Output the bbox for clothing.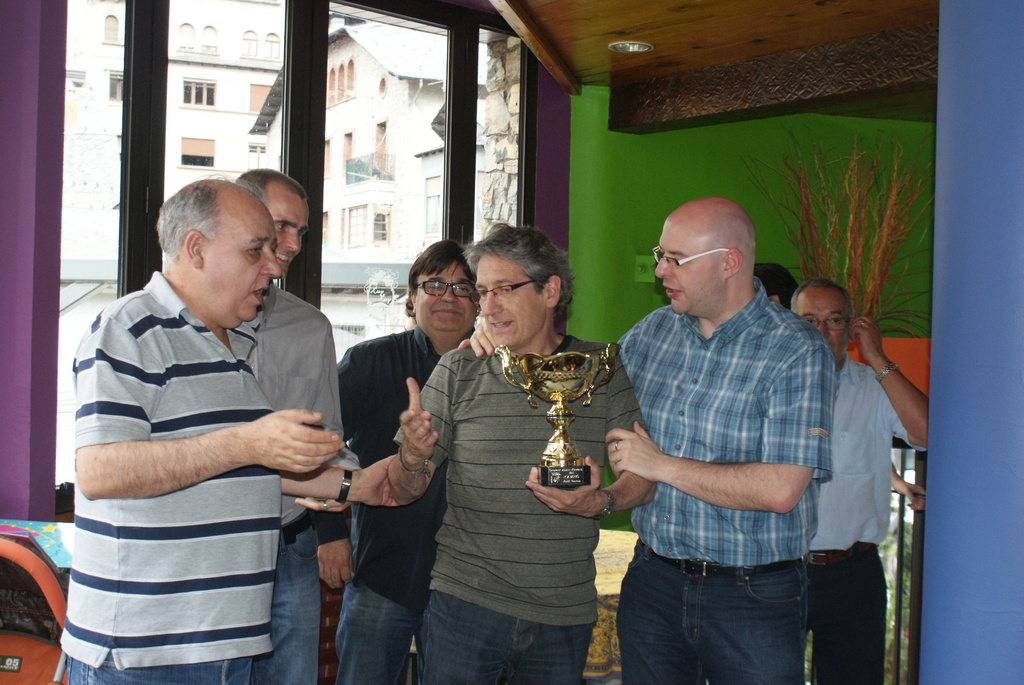
rect(620, 265, 828, 678).
